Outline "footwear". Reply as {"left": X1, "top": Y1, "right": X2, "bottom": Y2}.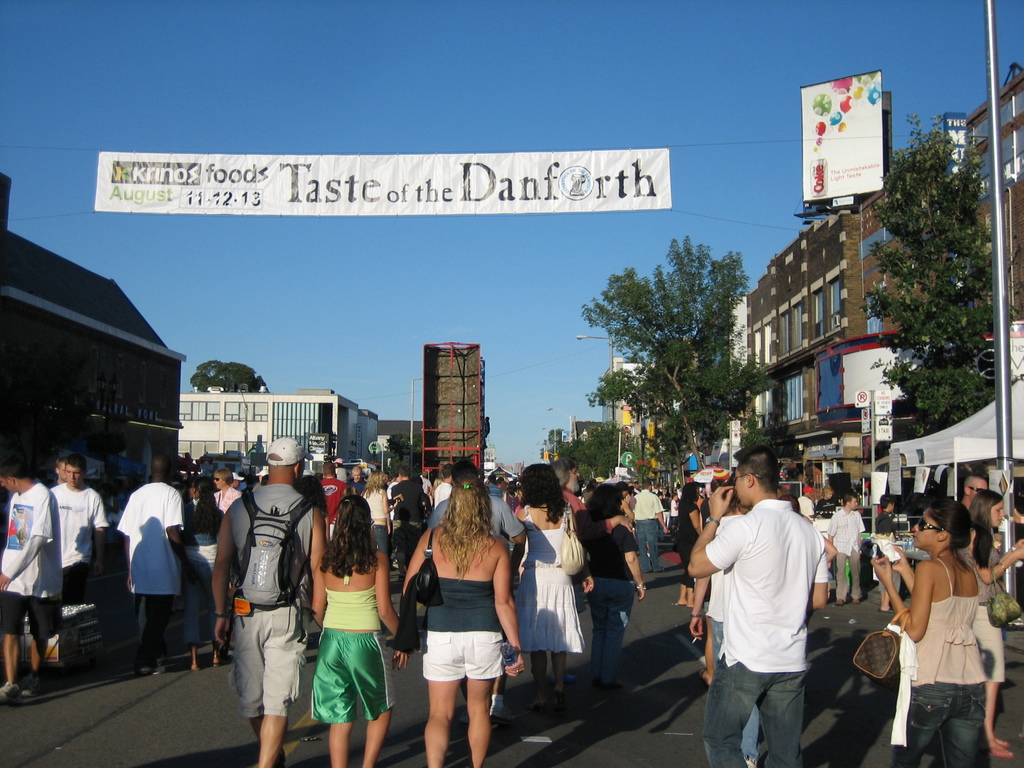
{"left": 851, "top": 597, "right": 862, "bottom": 604}.
